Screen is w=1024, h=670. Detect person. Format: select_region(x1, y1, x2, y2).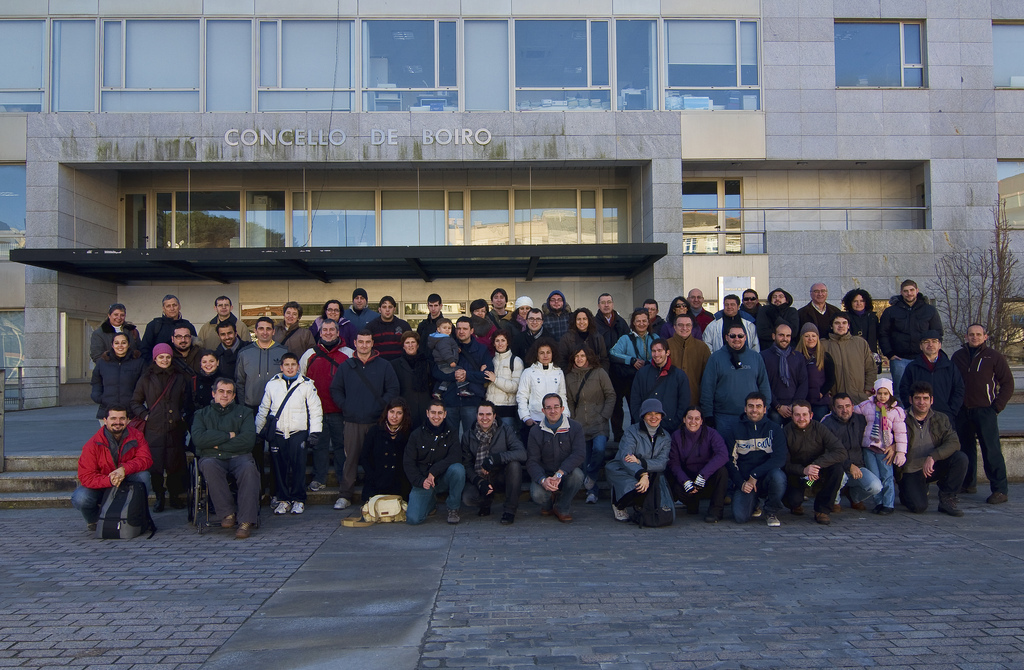
select_region(783, 399, 848, 524).
